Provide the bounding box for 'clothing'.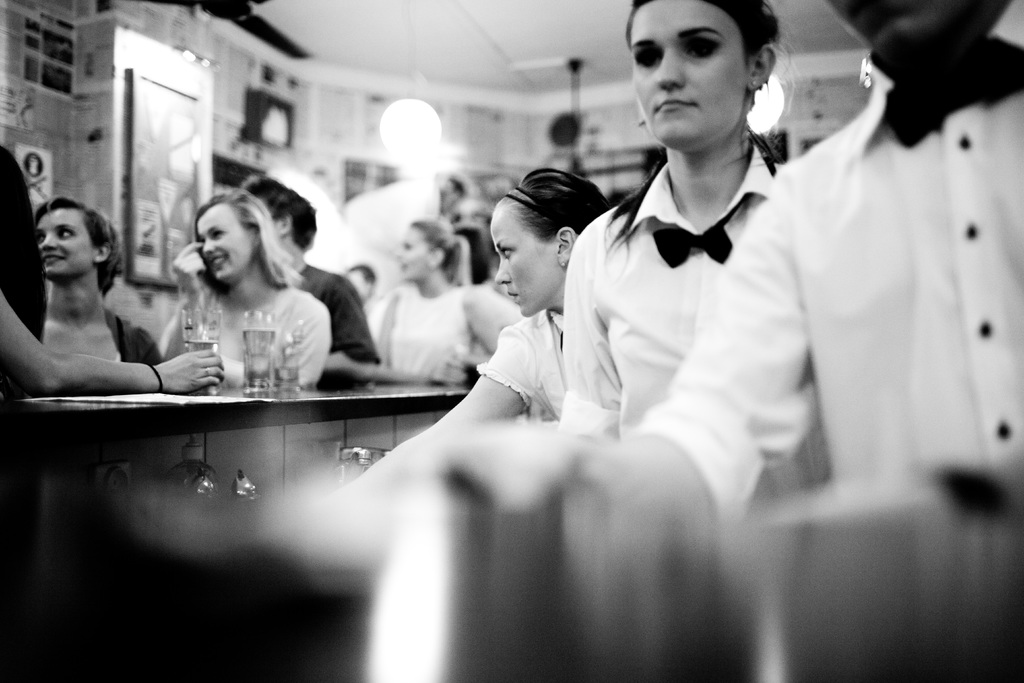
crop(449, 215, 493, 286).
